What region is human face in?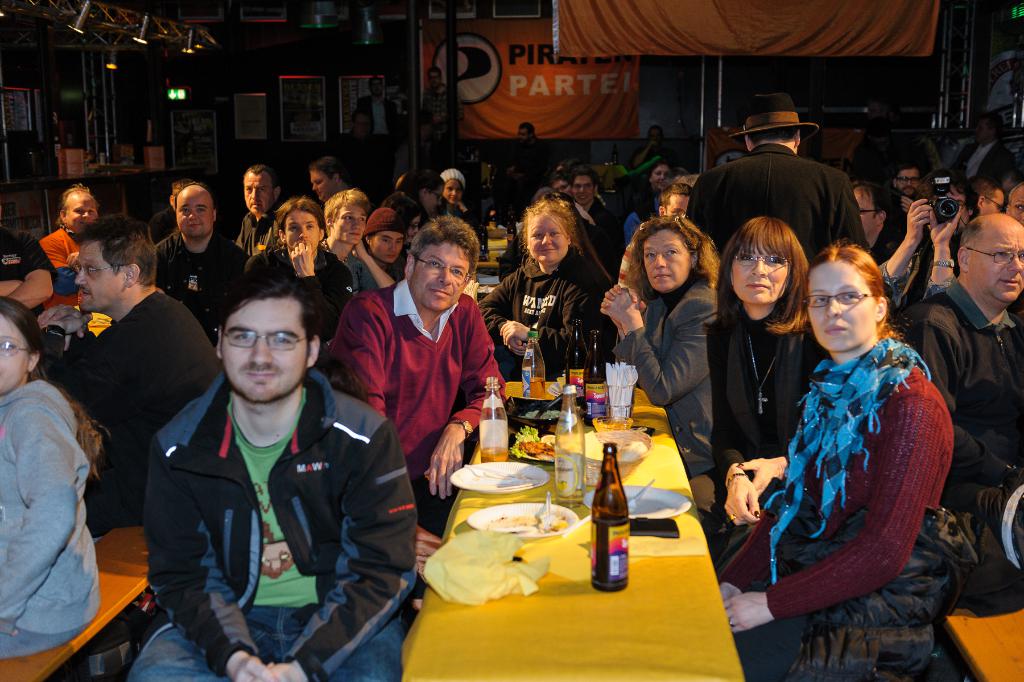
{"x1": 310, "y1": 169, "x2": 332, "y2": 201}.
